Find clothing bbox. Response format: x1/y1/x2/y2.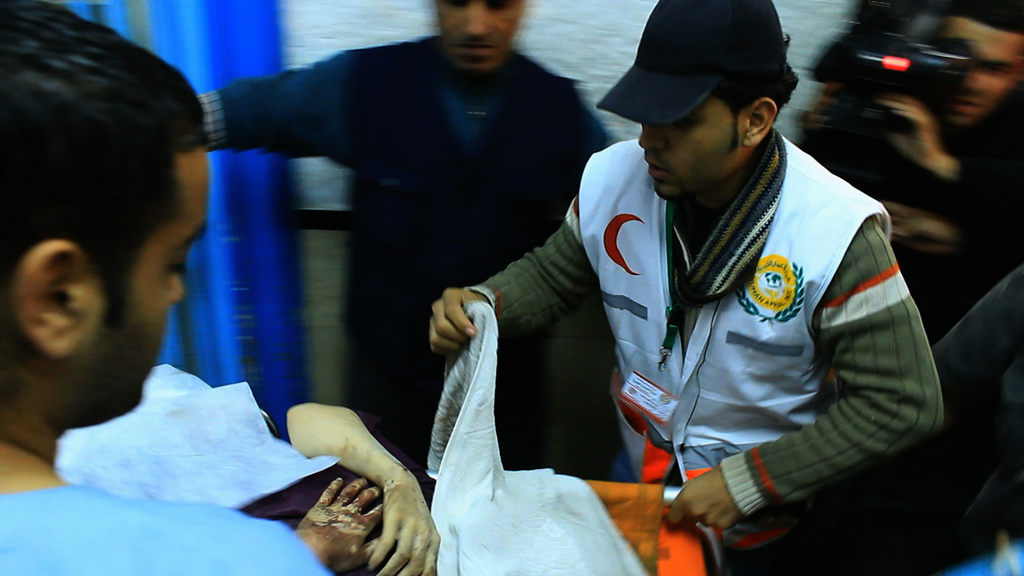
797/105/1023/332.
